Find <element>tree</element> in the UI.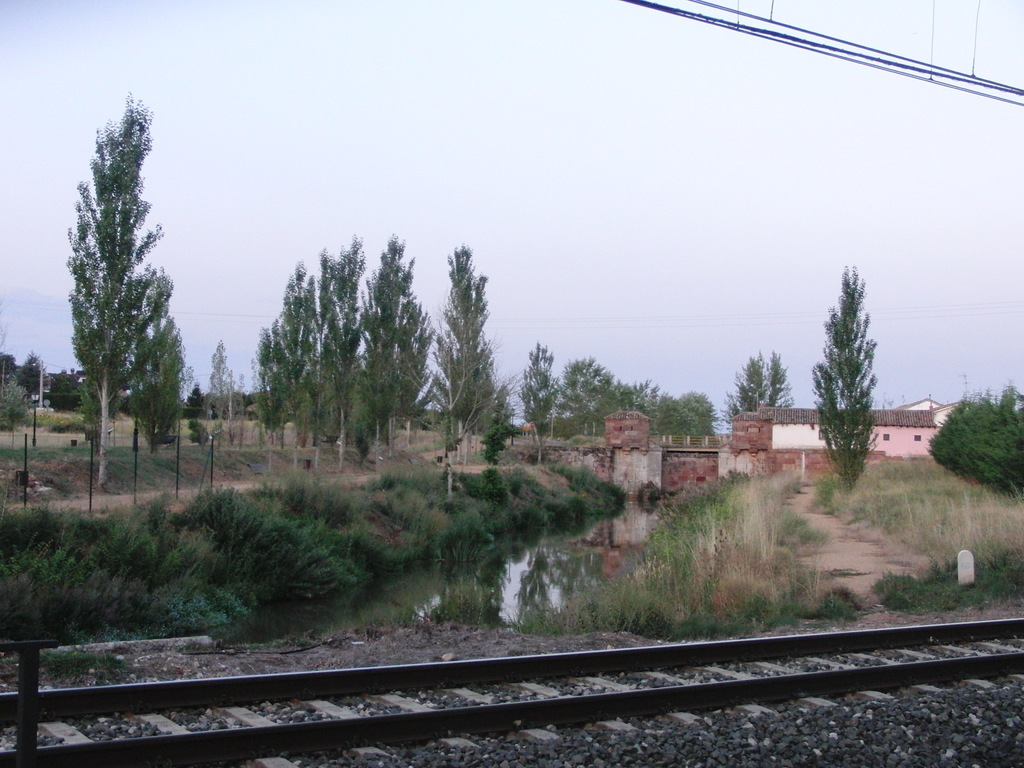
UI element at region(256, 268, 319, 447).
